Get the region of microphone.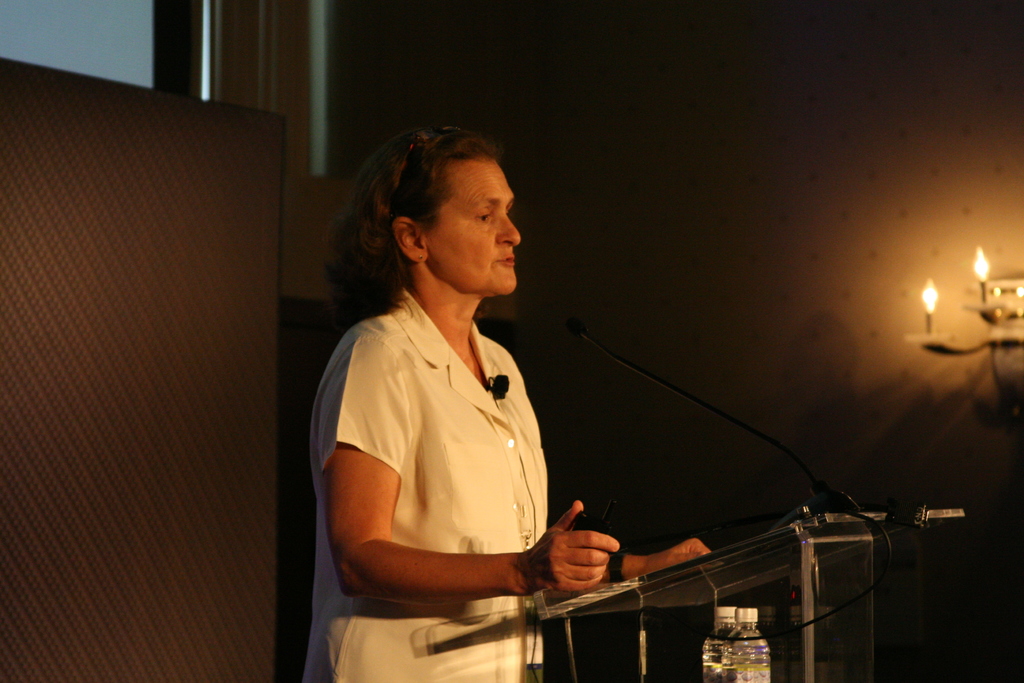
566 309 828 497.
